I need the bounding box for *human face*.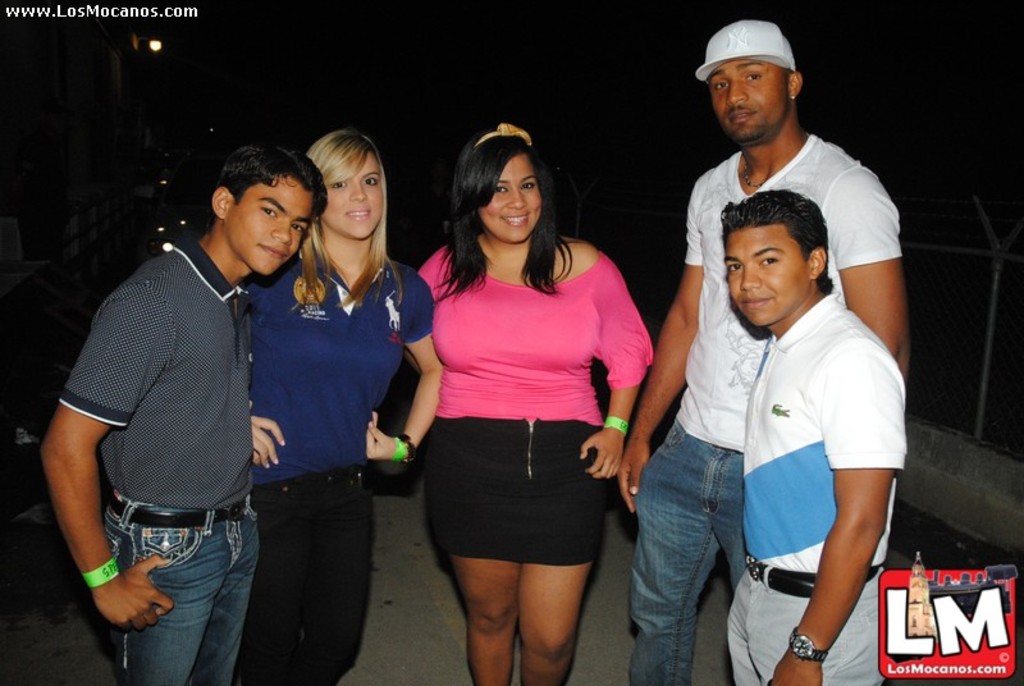
Here it is: bbox(714, 59, 782, 145).
